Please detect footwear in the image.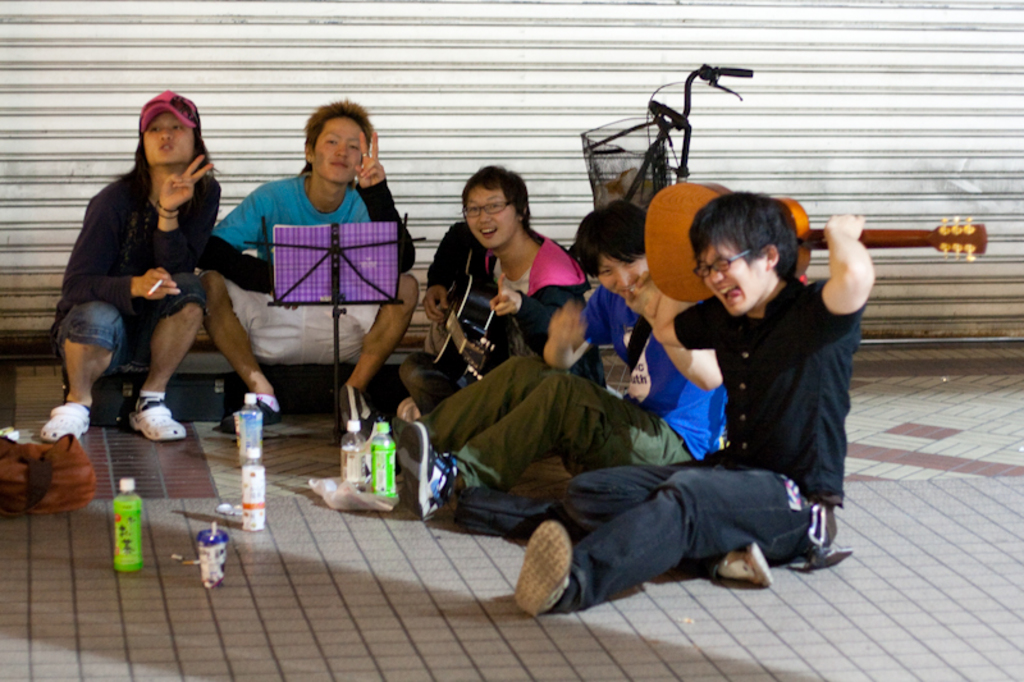
bbox=(393, 420, 411, 438).
